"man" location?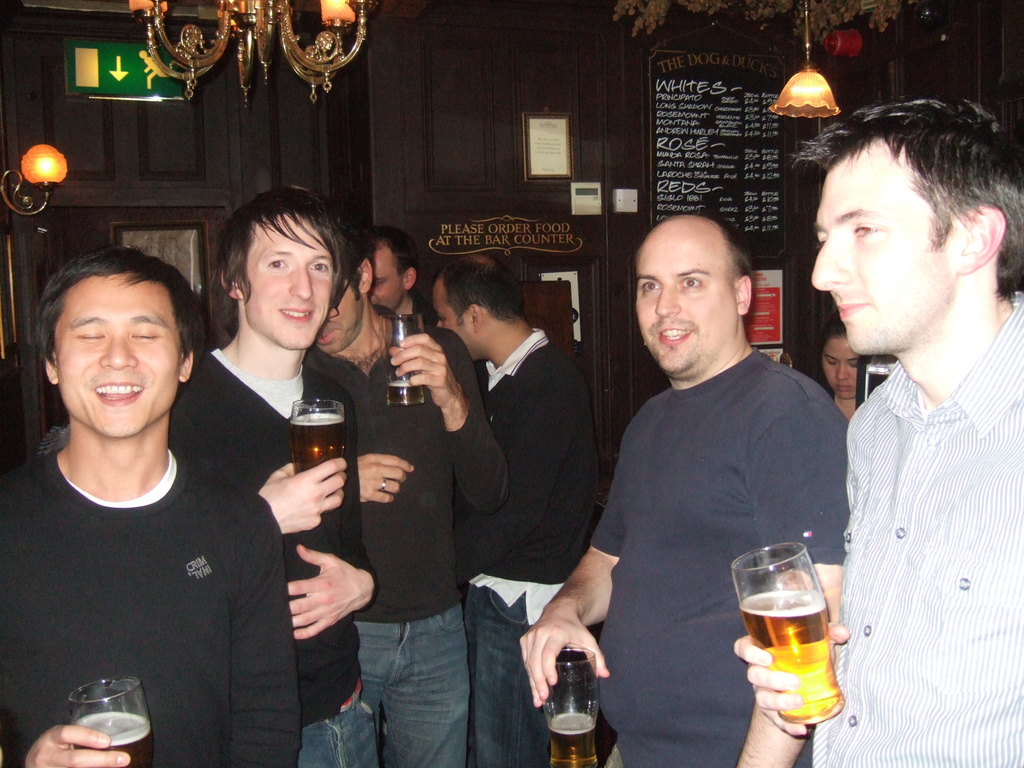
[308,256,509,767]
